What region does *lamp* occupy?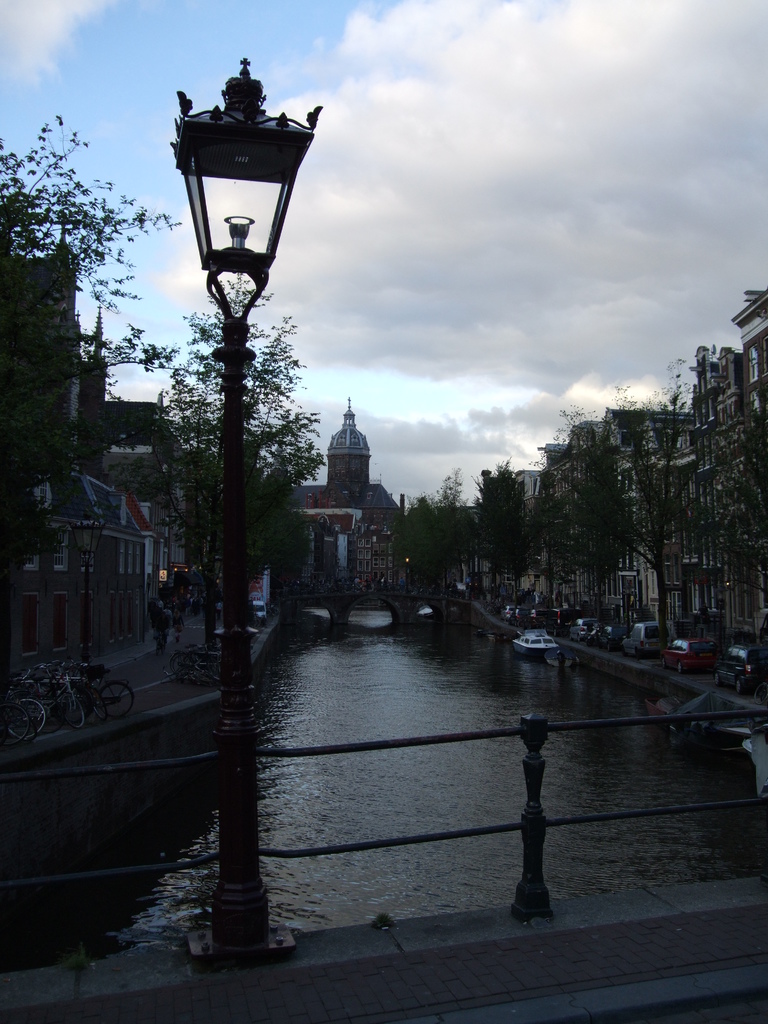
box(723, 580, 737, 594).
